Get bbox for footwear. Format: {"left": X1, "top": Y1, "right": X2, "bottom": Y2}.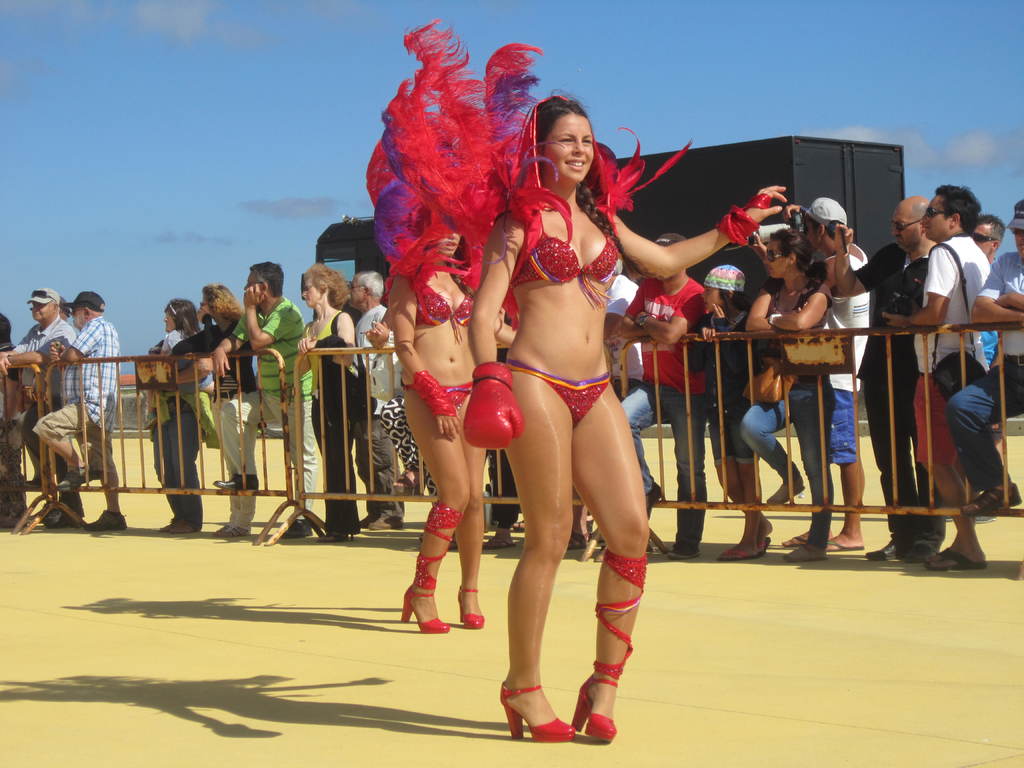
{"left": 57, "top": 470, "right": 79, "bottom": 491}.
